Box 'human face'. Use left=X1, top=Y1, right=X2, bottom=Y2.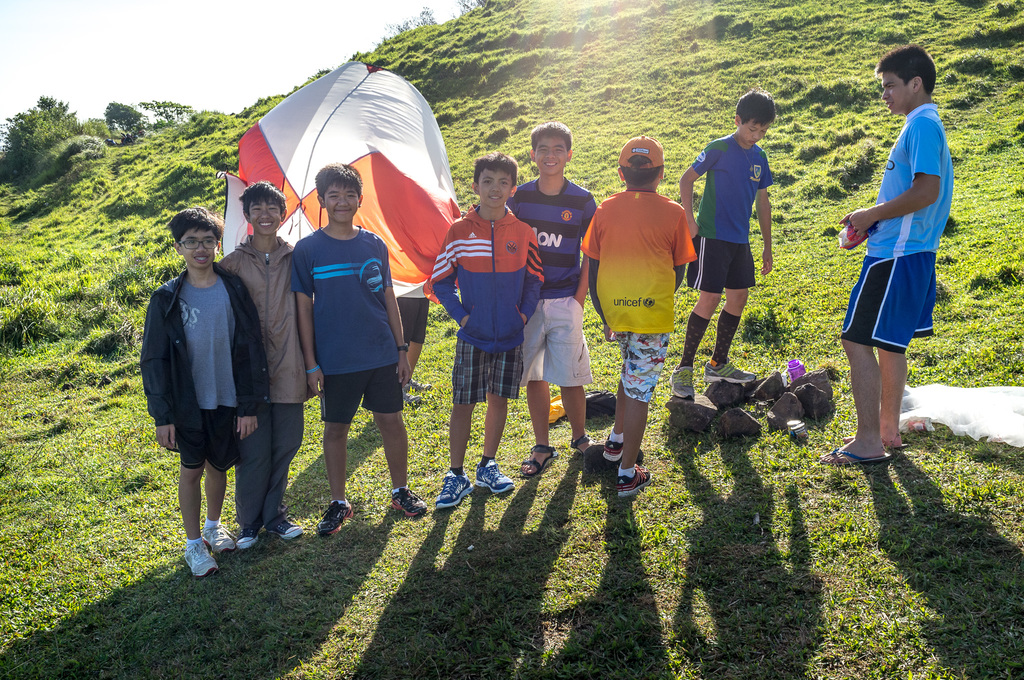
left=248, top=196, right=285, bottom=236.
